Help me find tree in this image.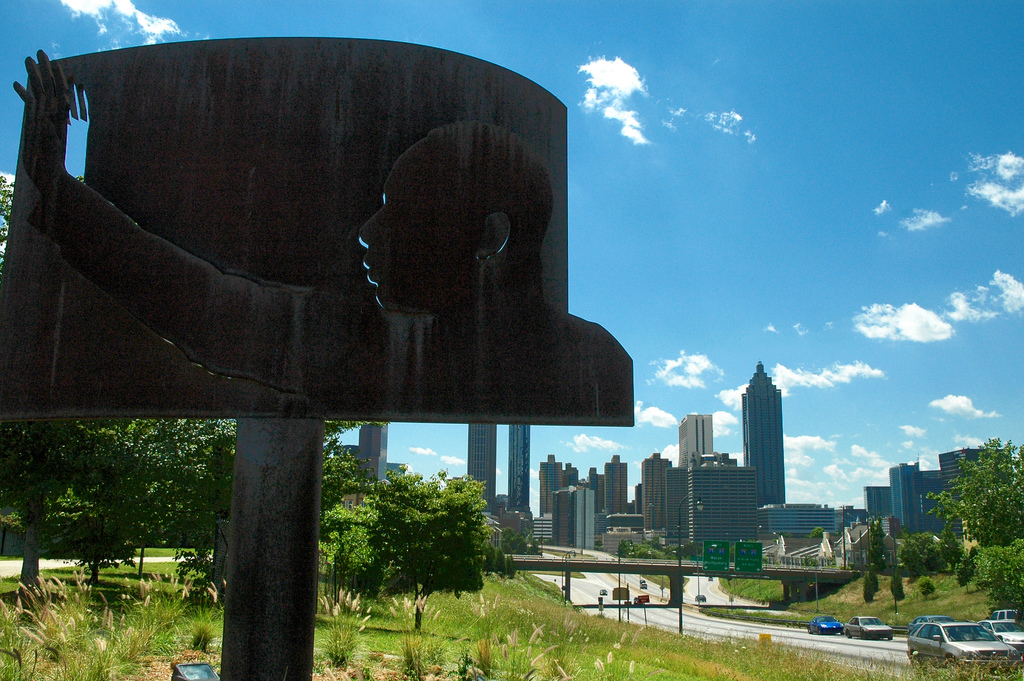
Found it: 0, 174, 239, 603.
